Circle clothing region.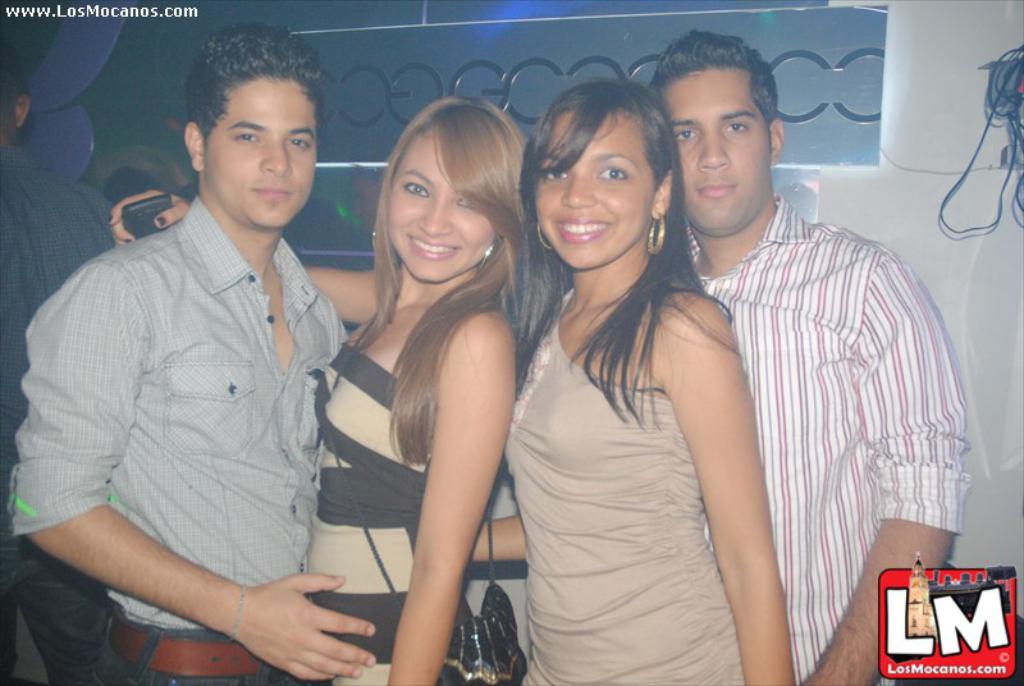
Region: 27:155:369:666.
